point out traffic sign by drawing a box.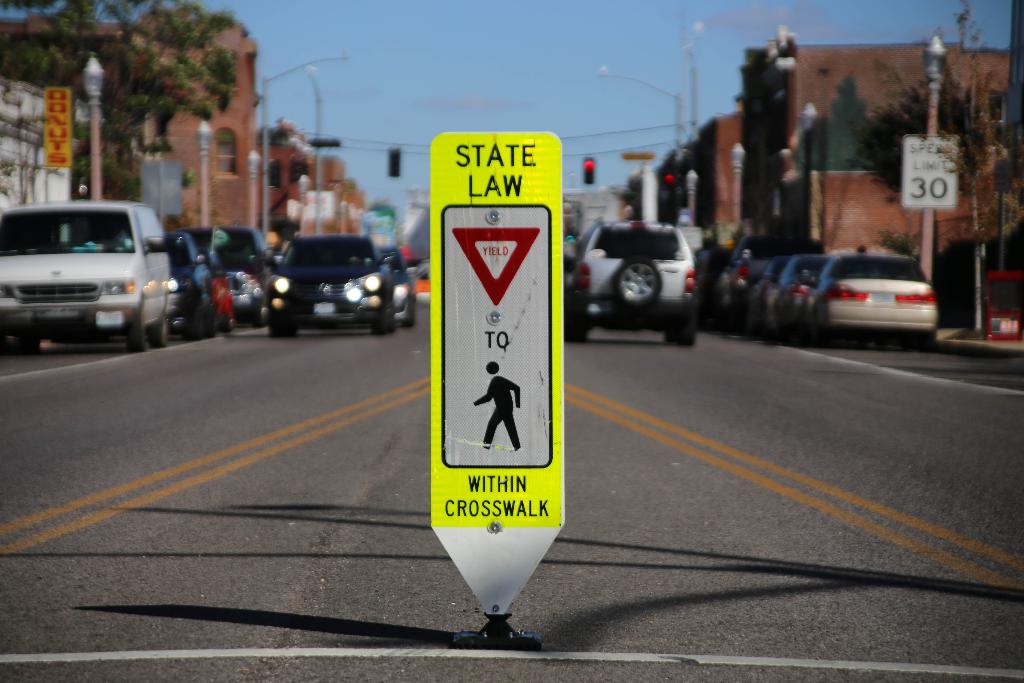
rect(900, 130, 962, 211).
